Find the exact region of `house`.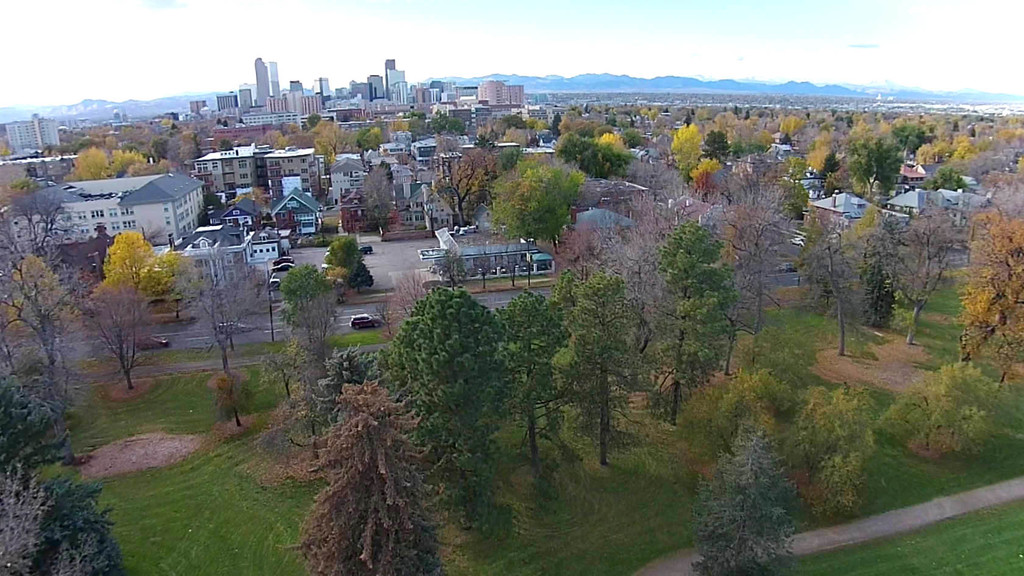
Exact region: <region>883, 180, 954, 229</region>.
